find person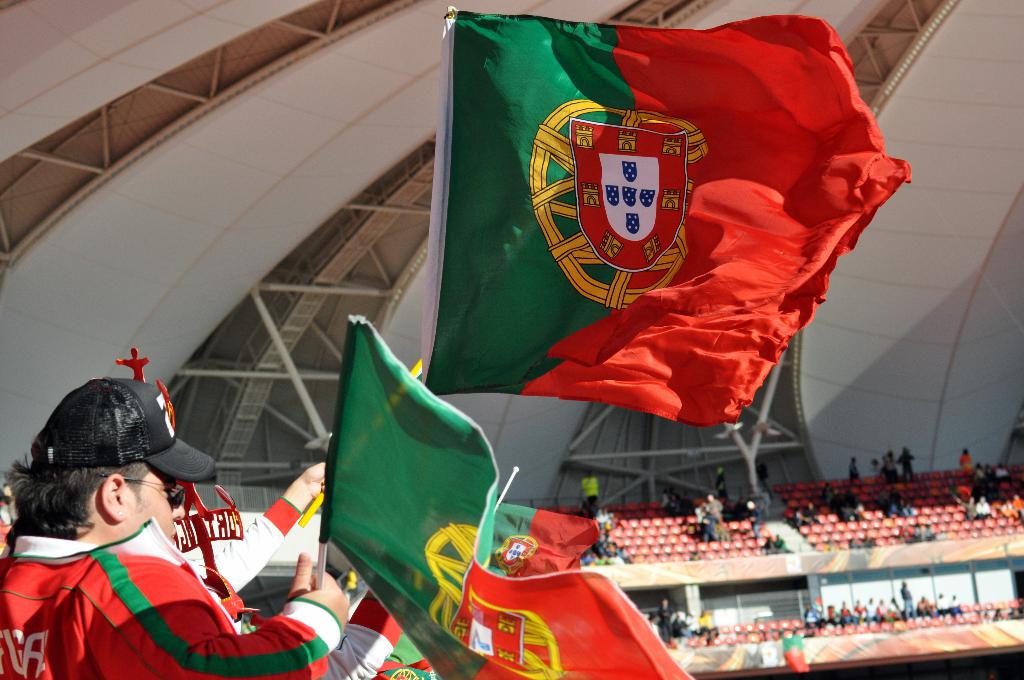
(x1=789, y1=499, x2=821, y2=532)
